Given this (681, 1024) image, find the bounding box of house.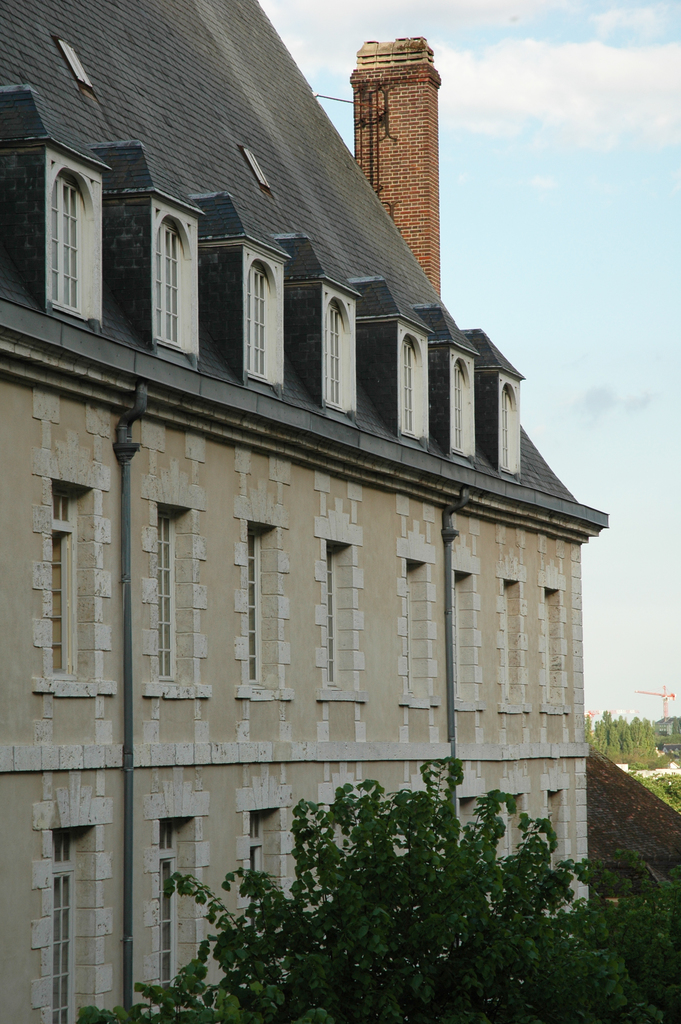
x1=10 y1=26 x2=623 y2=965.
